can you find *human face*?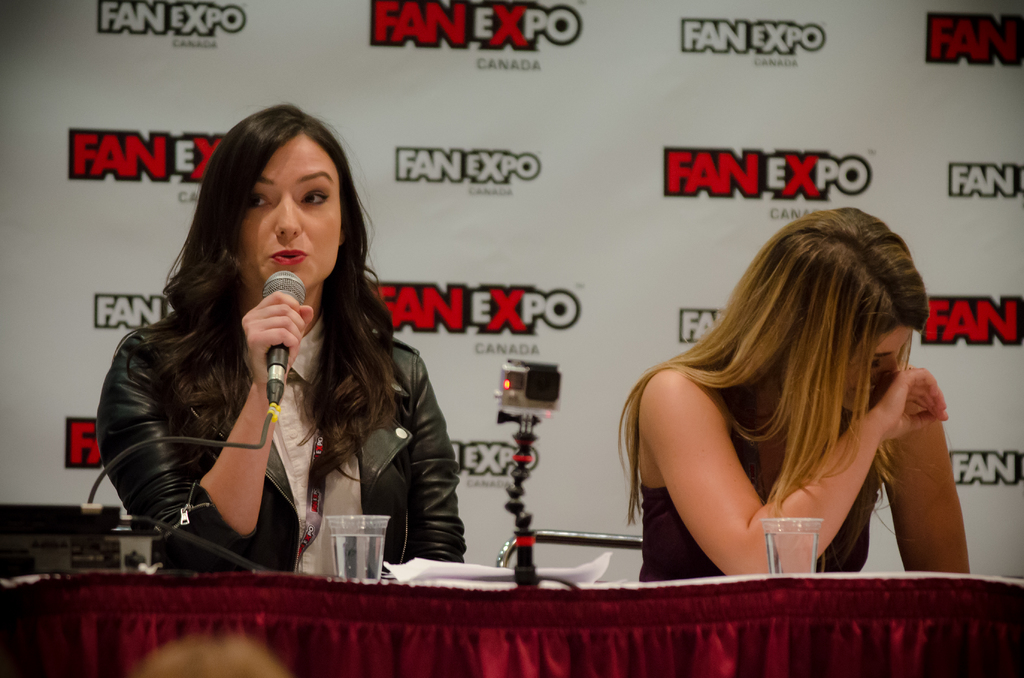
Yes, bounding box: <region>844, 319, 915, 414</region>.
